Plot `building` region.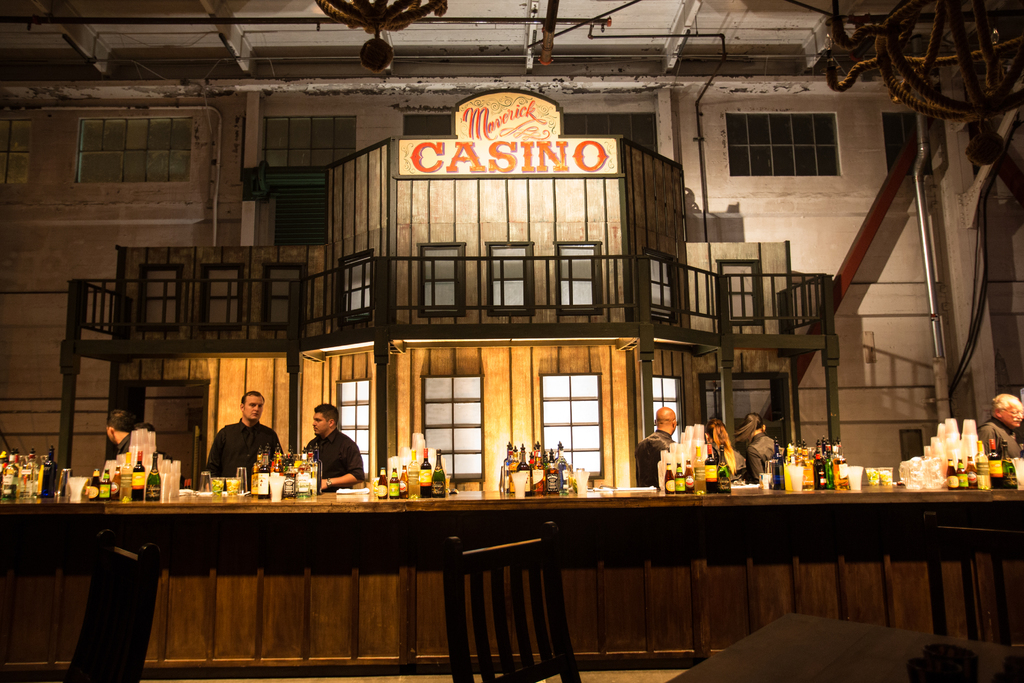
Plotted at <box>0,0,1023,682</box>.
